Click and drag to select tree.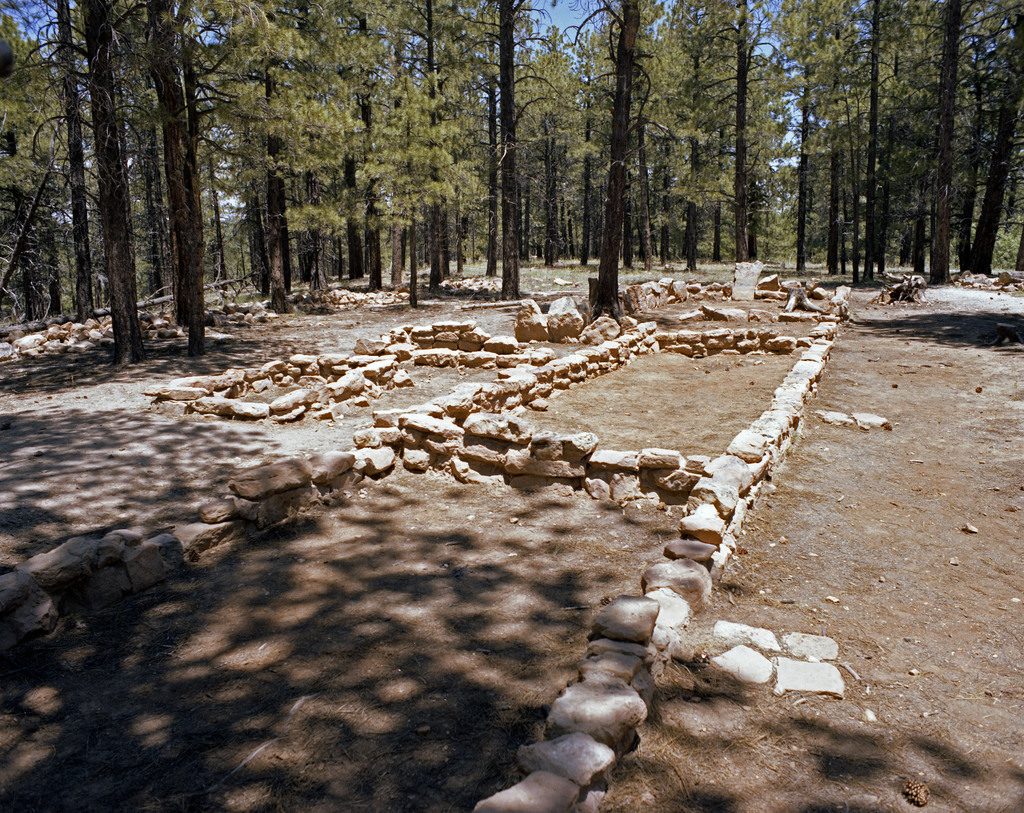
Selection: BBox(687, 0, 782, 270).
